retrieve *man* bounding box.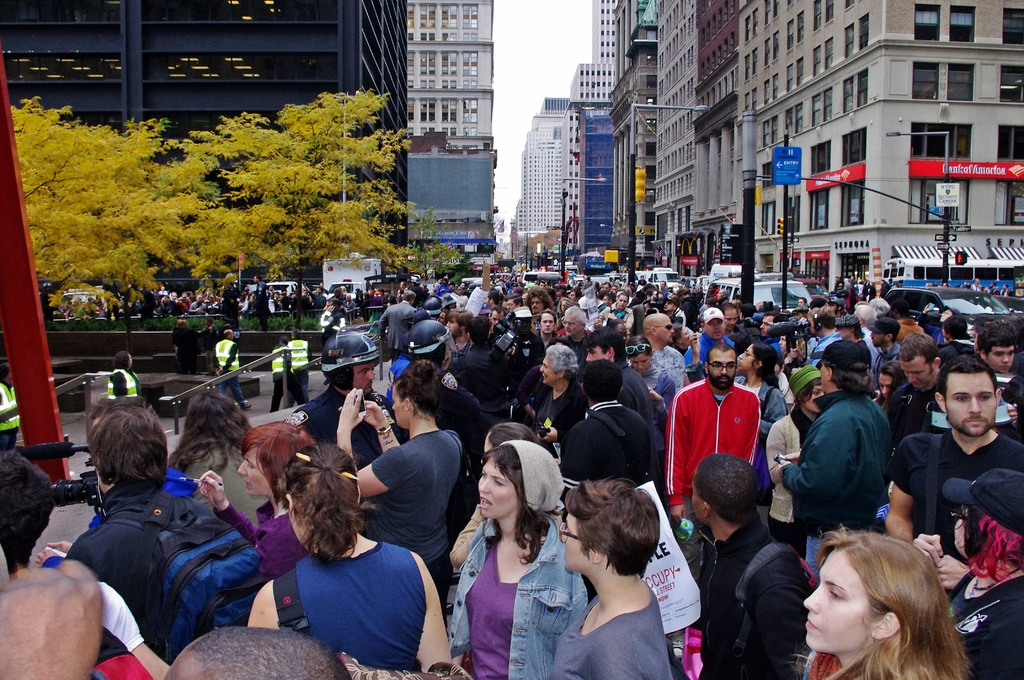
Bounding box: <bbox>283, 329, 308, 404</bbox>.
